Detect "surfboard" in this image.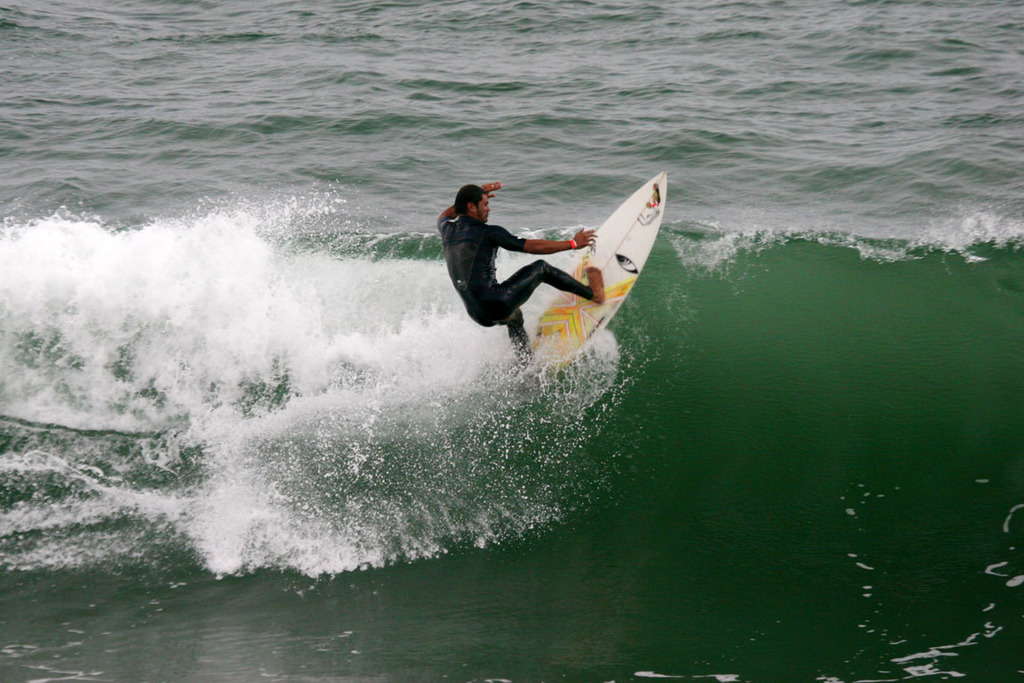
Detection: x1=531 y1=172 x2=670 y2=381.
